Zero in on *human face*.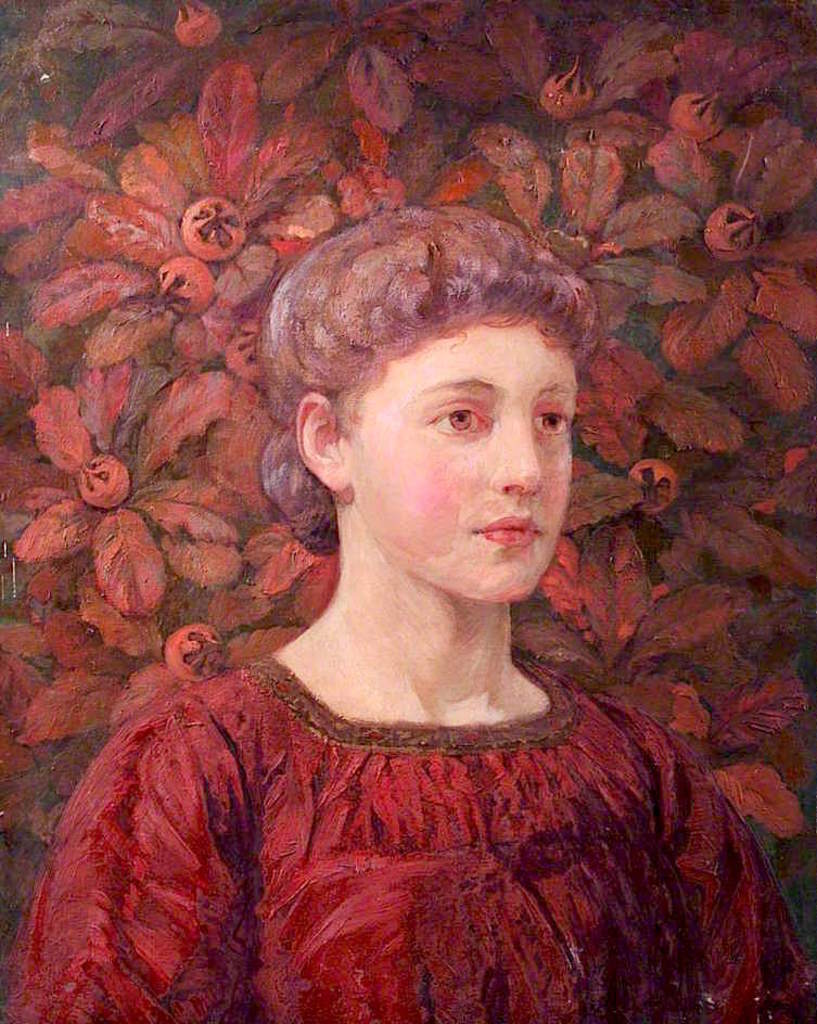
Zeroed in: x1=342 y1=304 x2=570 y2=593.
